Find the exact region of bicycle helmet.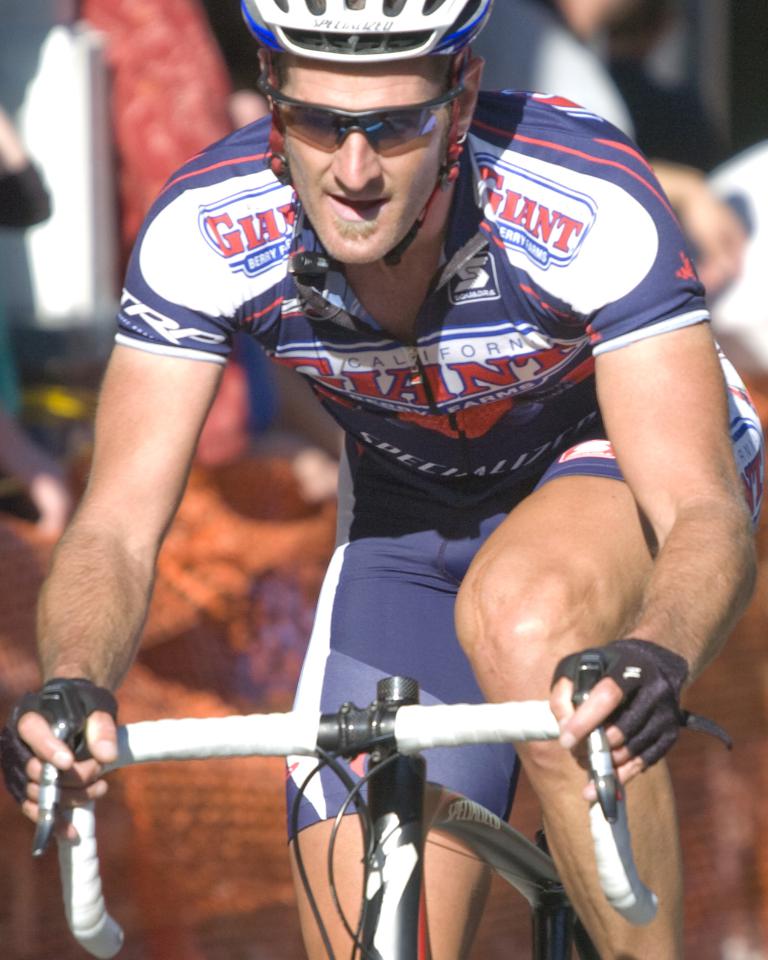
Exact region: (231,4,486,70).
